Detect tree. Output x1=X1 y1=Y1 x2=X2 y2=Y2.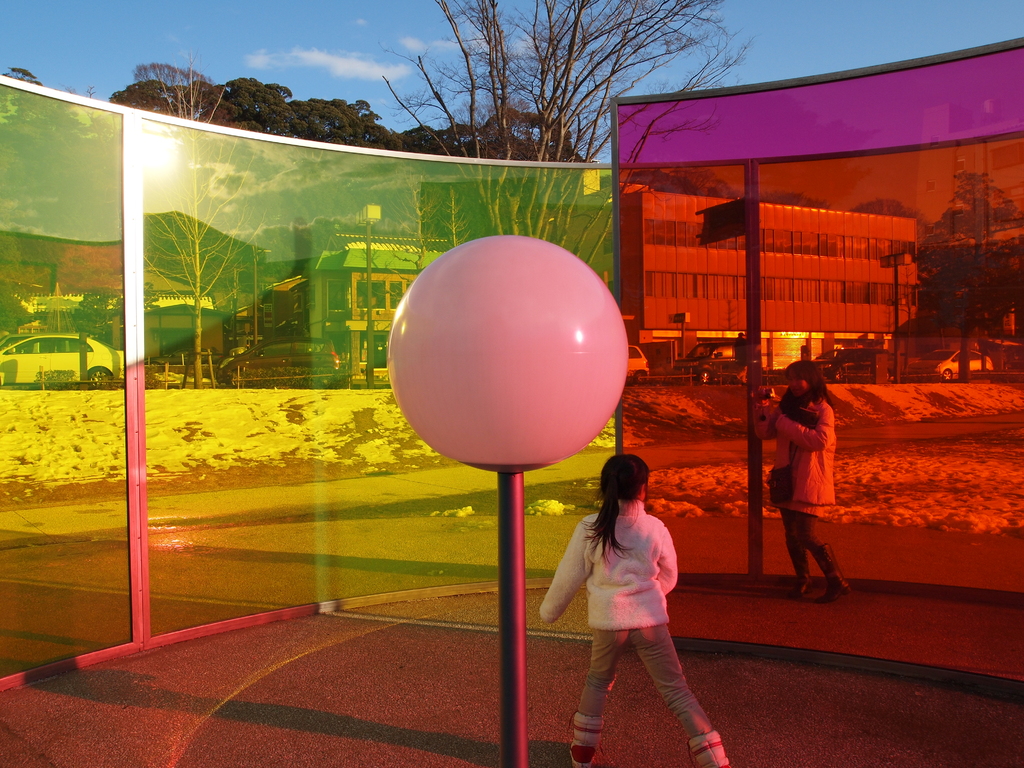
x1=381 y1=0 x2=774 y2=277.
